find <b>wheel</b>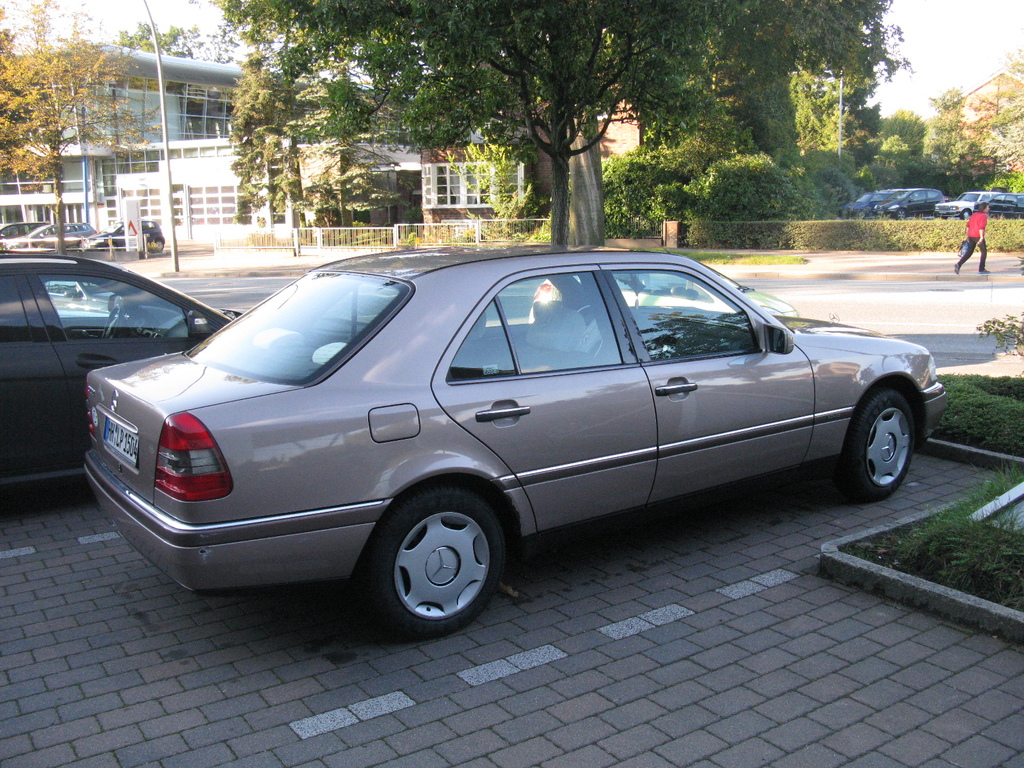
{"left": 154, "top": 240, "right": 164, "bottom": 251}
